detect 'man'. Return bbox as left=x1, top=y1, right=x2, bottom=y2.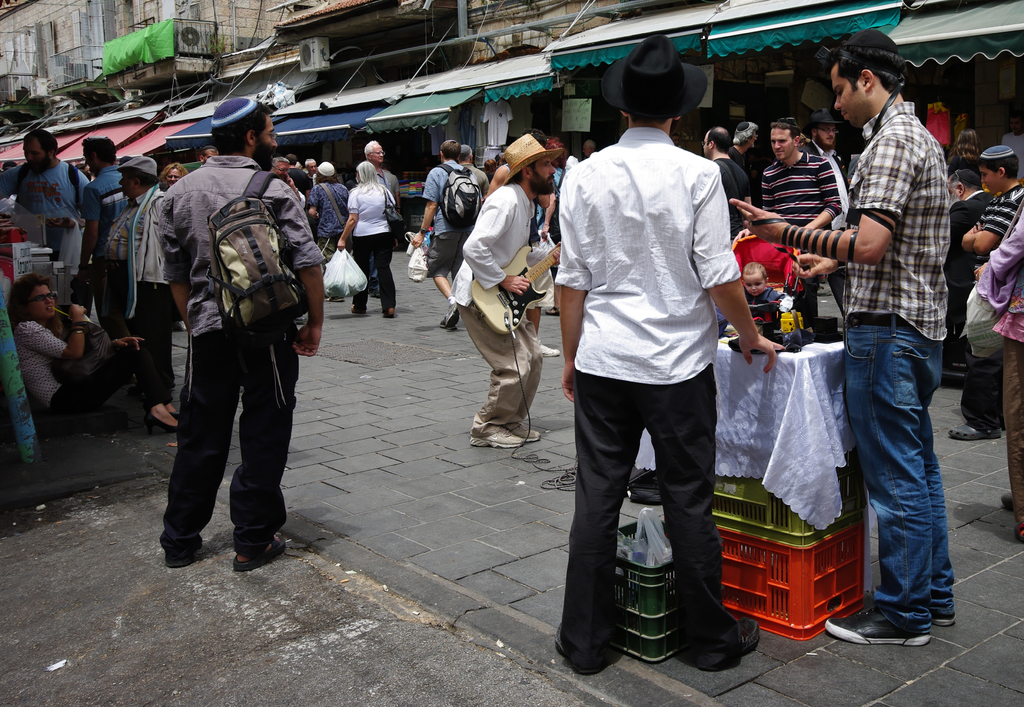
left=200, top=146, right=223, bottom=165.
